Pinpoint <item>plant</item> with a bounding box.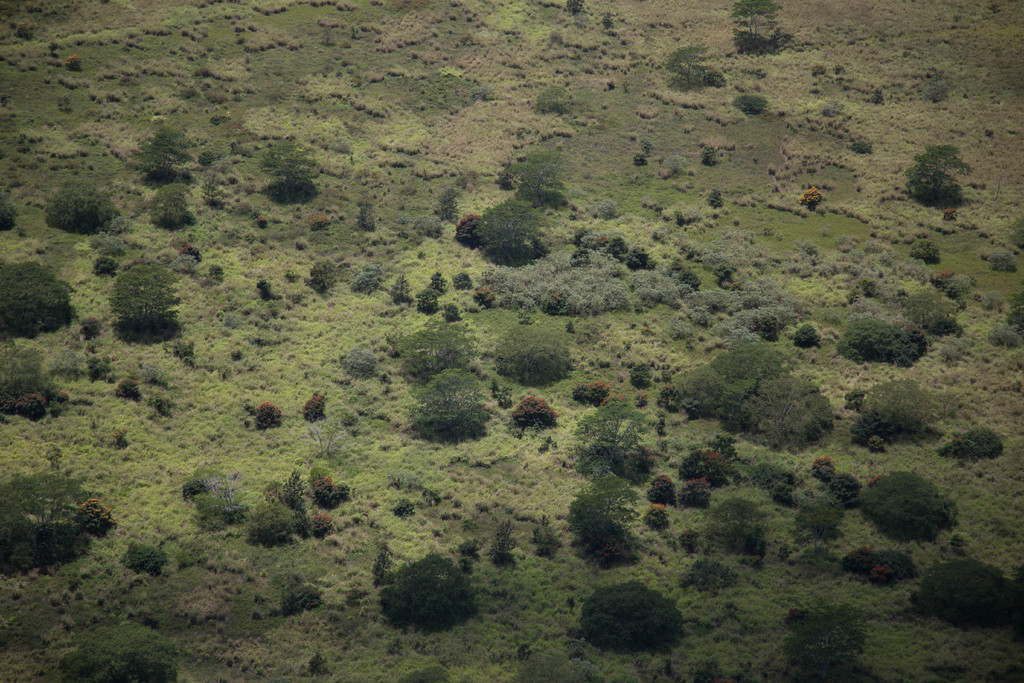
locate(514, 650, 601, 682).
